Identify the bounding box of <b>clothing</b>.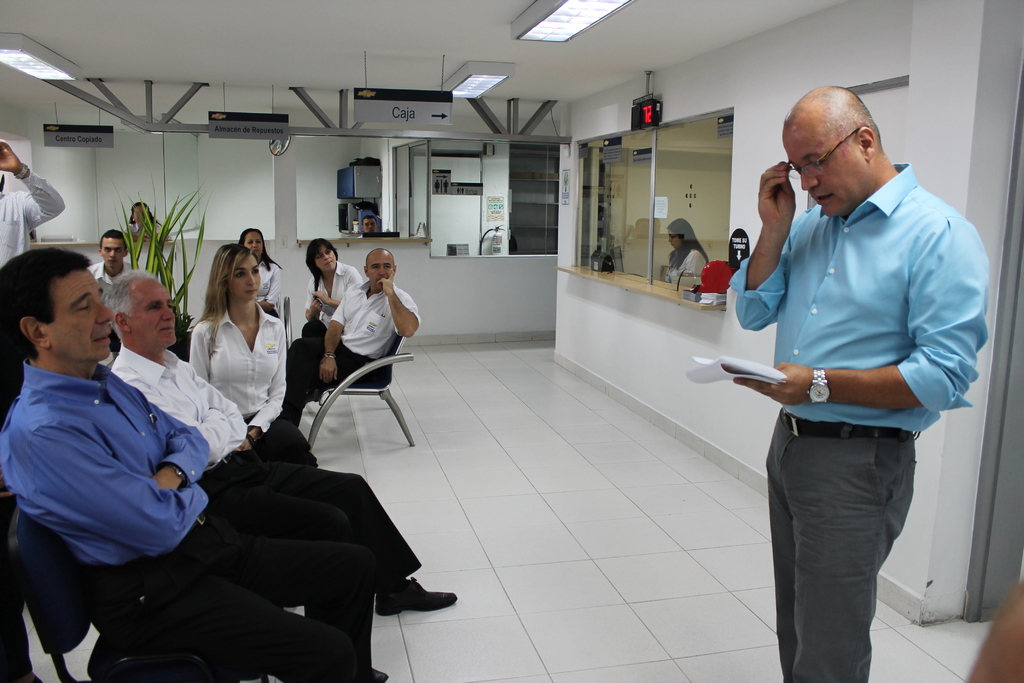
locate(84, 256, 137, 352).
